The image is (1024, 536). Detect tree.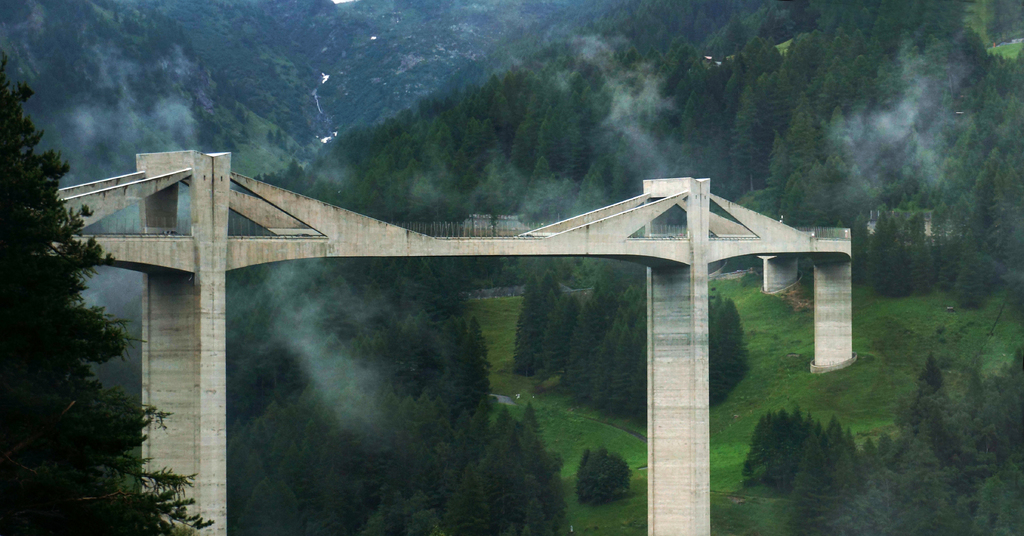
Detection: box=[746, 399, 803, 466].
